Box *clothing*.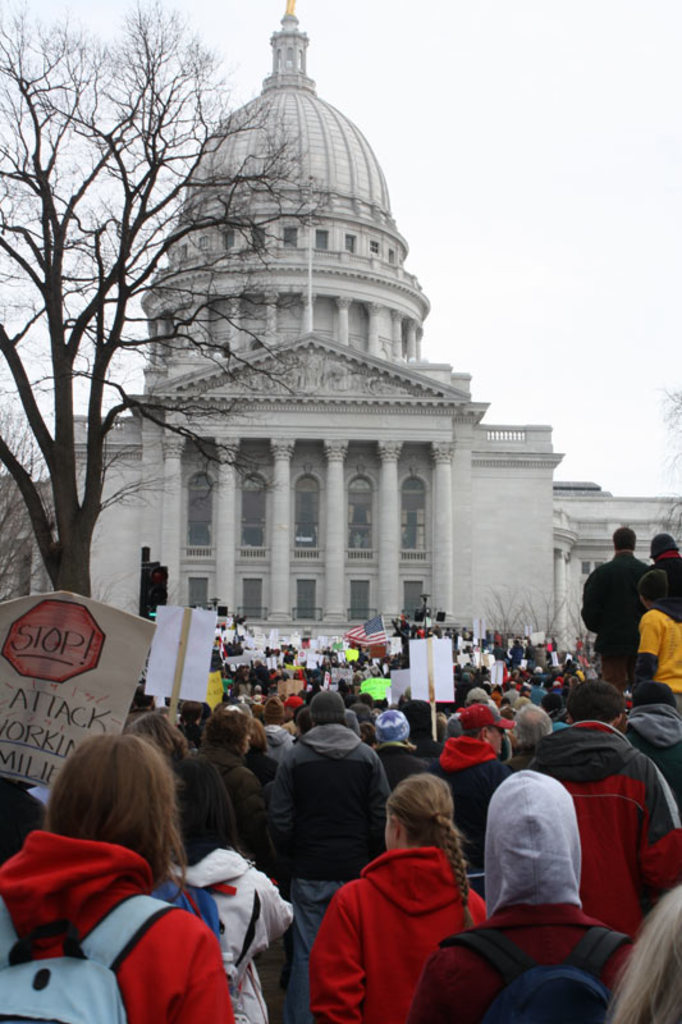
rect(267, 660, 299, 719).
